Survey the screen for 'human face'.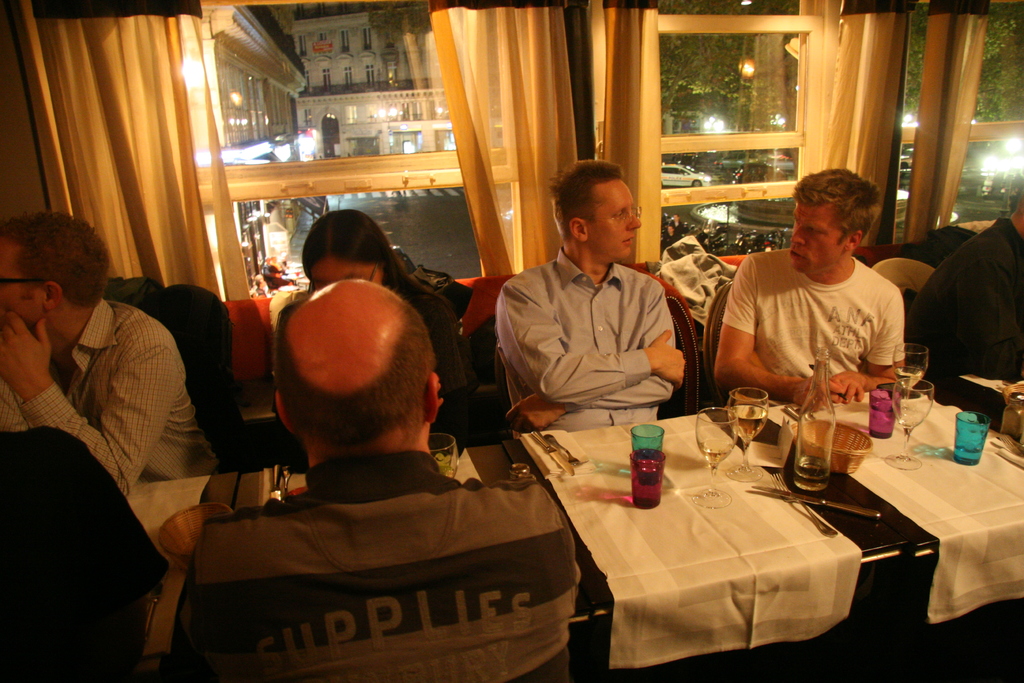
Survey found: bbox(594, 181, 644, 264).
